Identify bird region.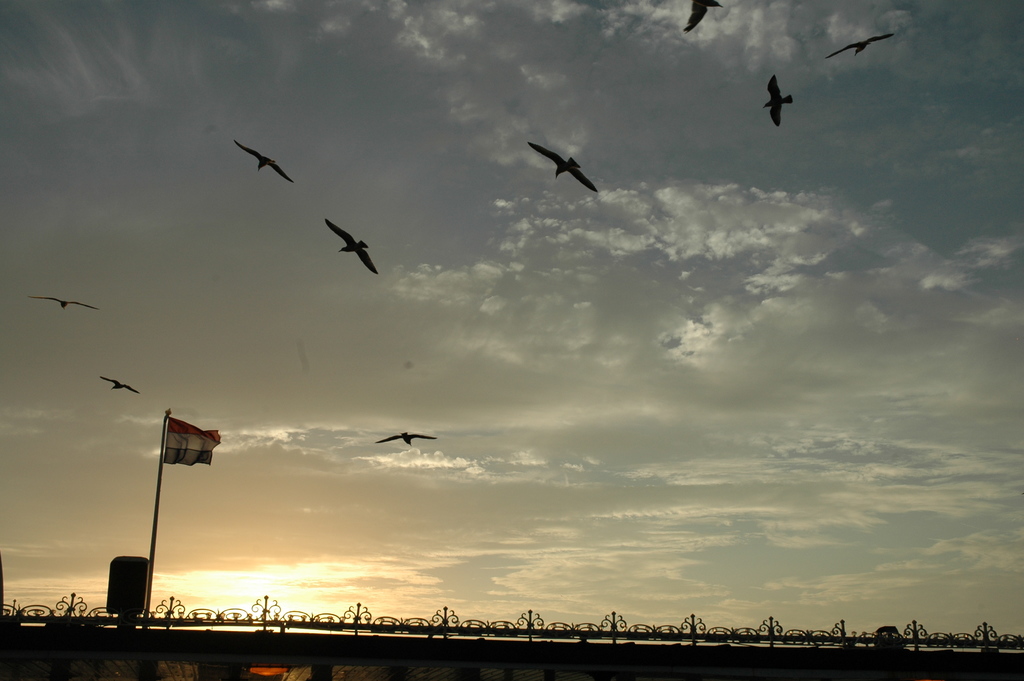
Region: (528,136,606,188).
